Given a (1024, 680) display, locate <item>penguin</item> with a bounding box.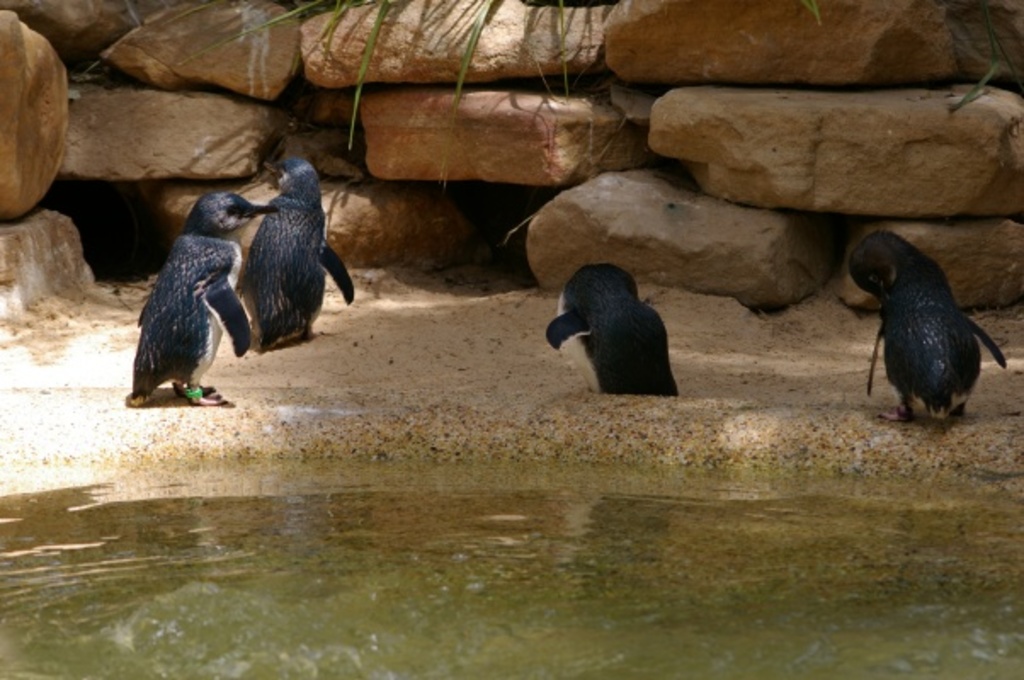
Located: bbox=(119, 190, 279, 403).
